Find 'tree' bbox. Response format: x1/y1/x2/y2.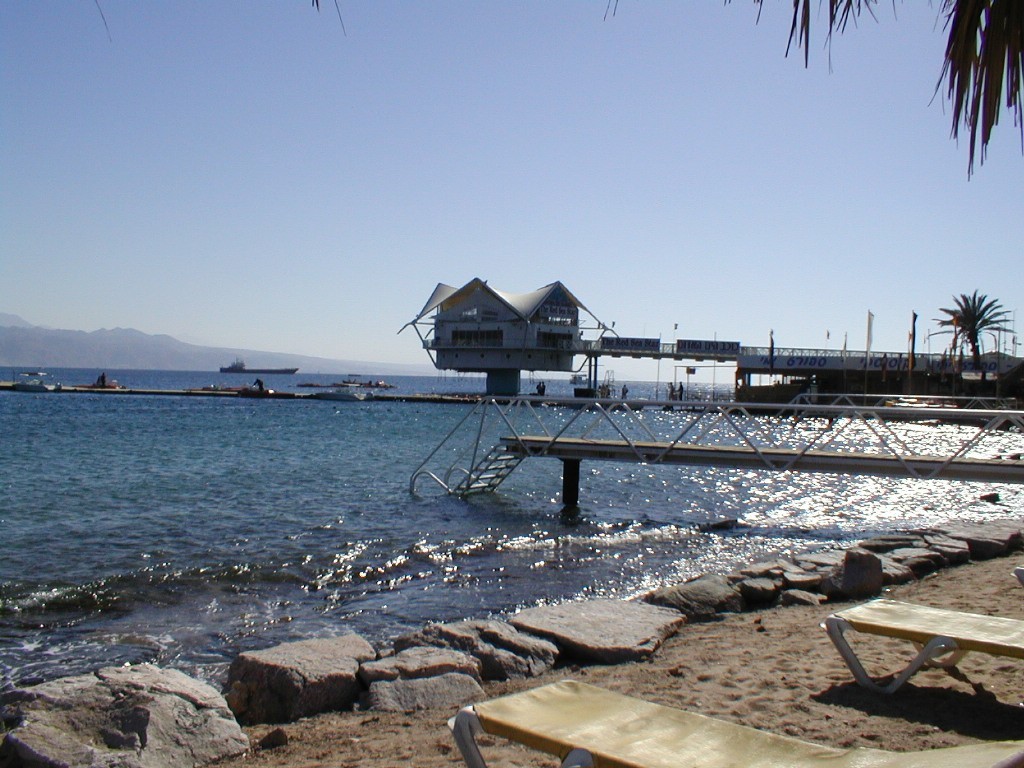
921/290/1014/381.
